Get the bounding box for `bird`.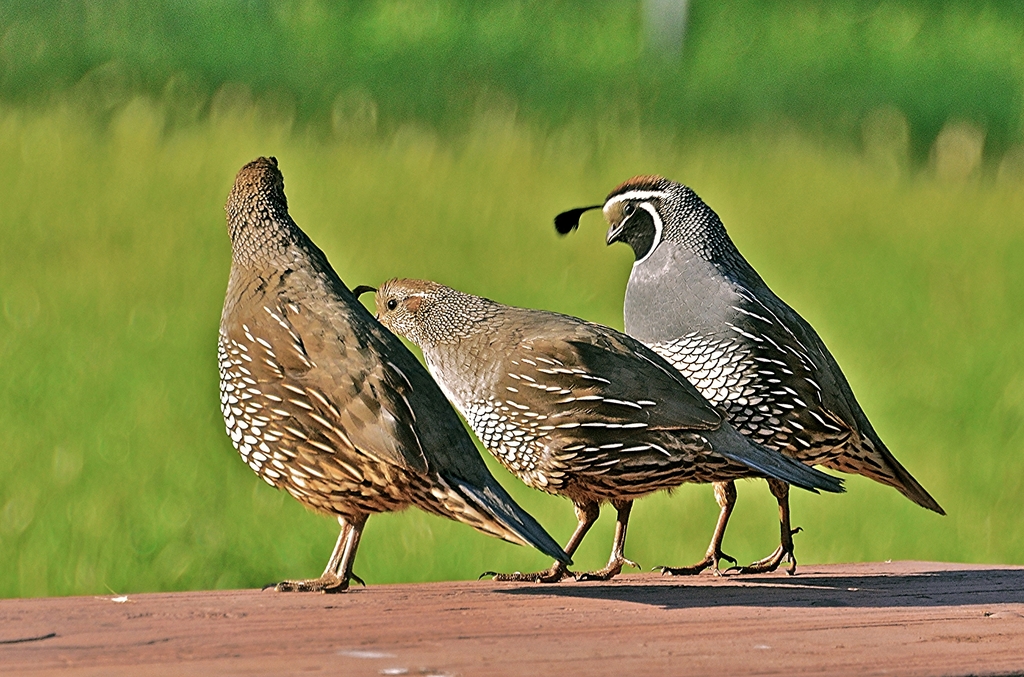
<box>348,274,845,584</box>.
